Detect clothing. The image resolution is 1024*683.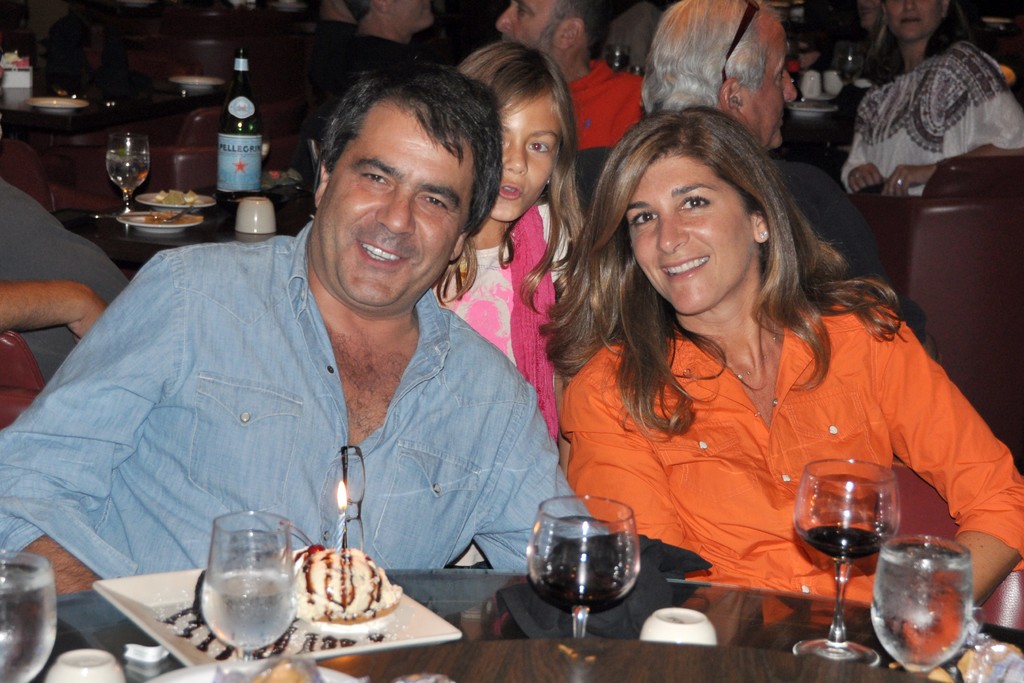
305/9/342/72.
